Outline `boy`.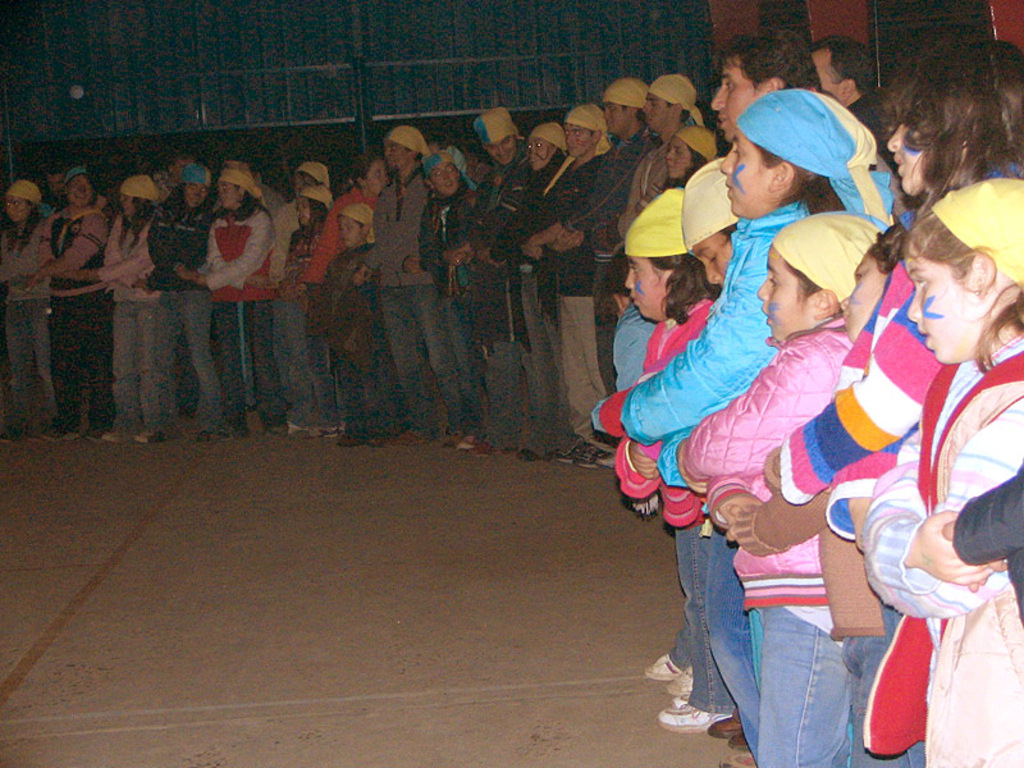
Outline: 676:215:883:767.
